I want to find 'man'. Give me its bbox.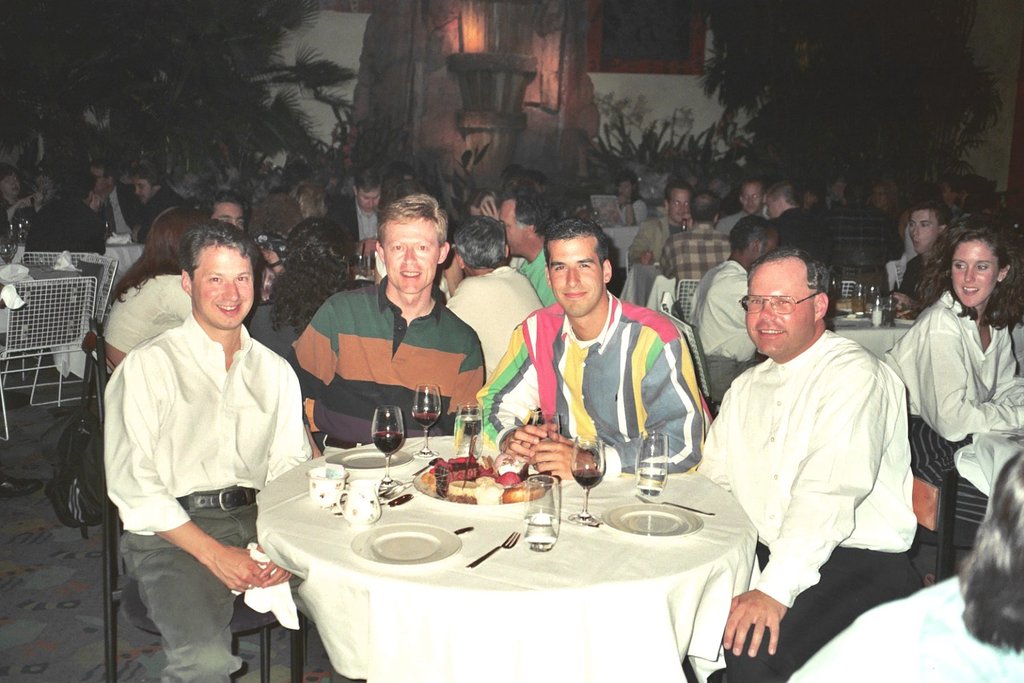
select_region(105, 217, 367, 682).
